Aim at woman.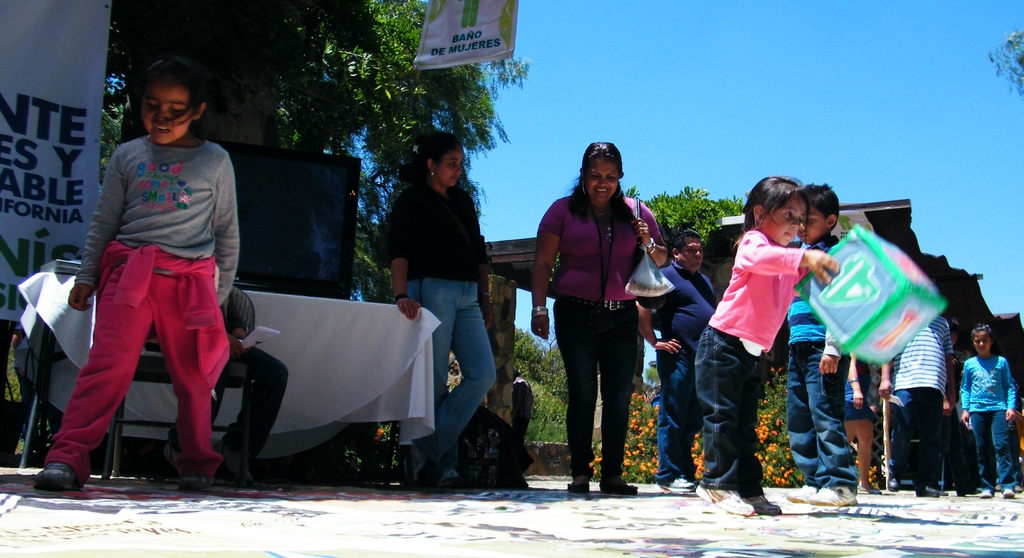
Aimed at 381 131 496 493.
